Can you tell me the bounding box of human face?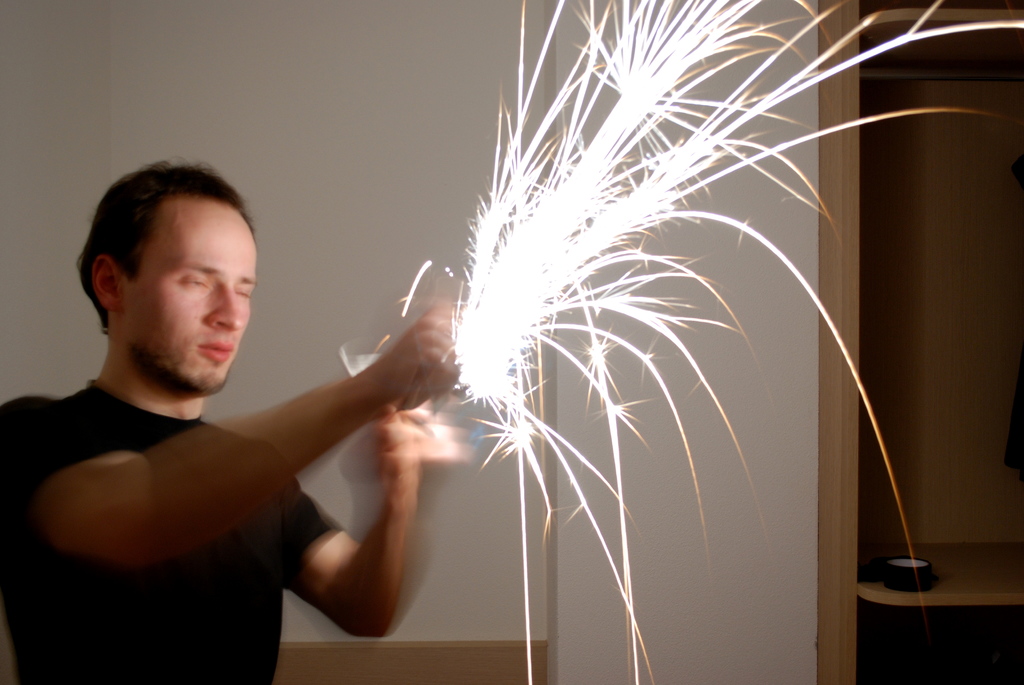
125,216,261,389.
